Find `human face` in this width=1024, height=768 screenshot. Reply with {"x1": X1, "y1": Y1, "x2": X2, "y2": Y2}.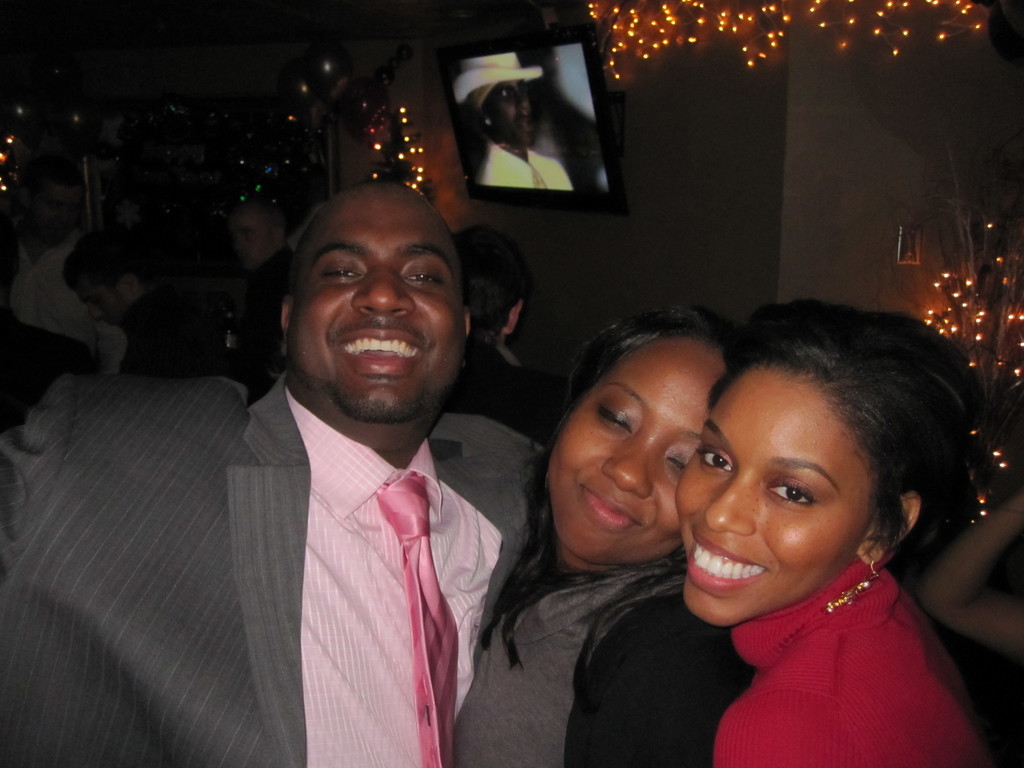
{"x1": 73, "y1": 283, "x2": 126, "y2": 330}.
